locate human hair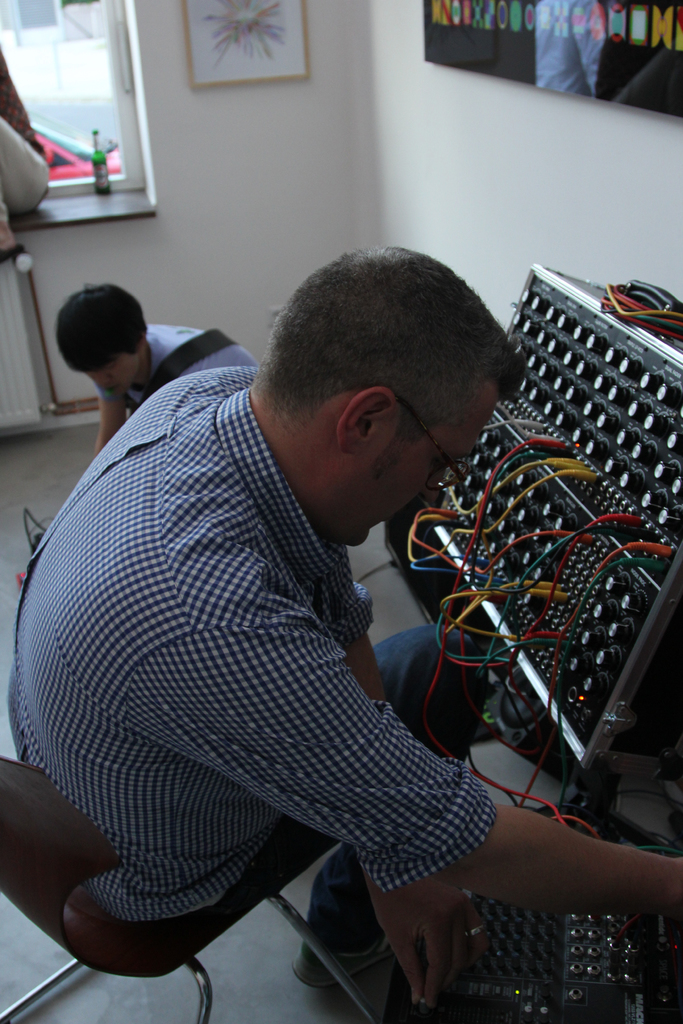
select_region(54, 280, 147, 373)
